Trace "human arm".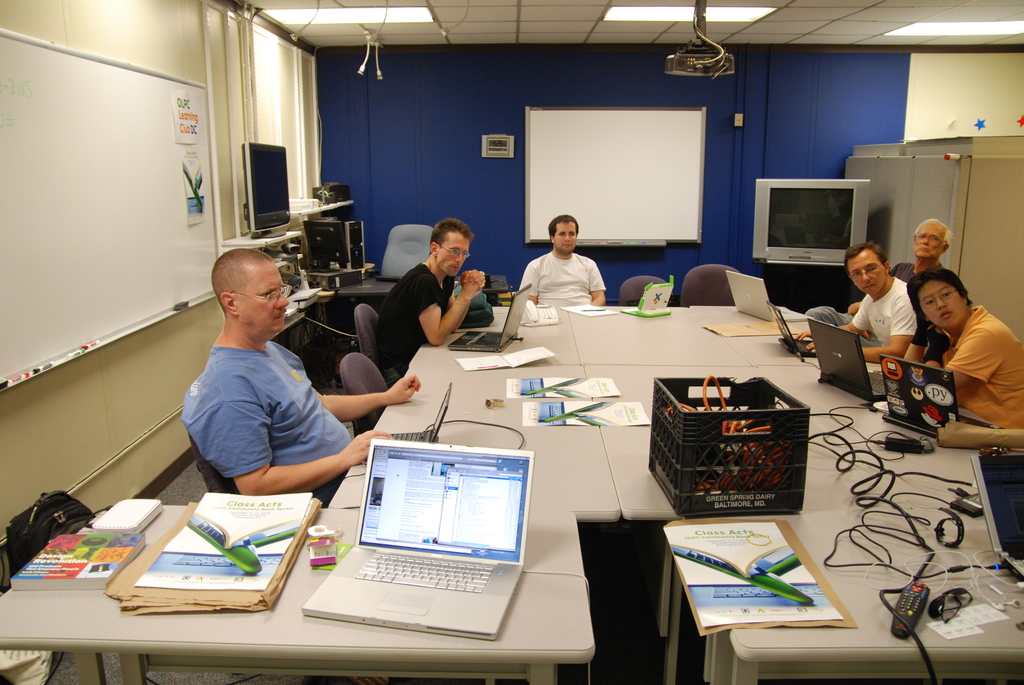
Traced to [left=315, top=372, right=422, bottom=423].
